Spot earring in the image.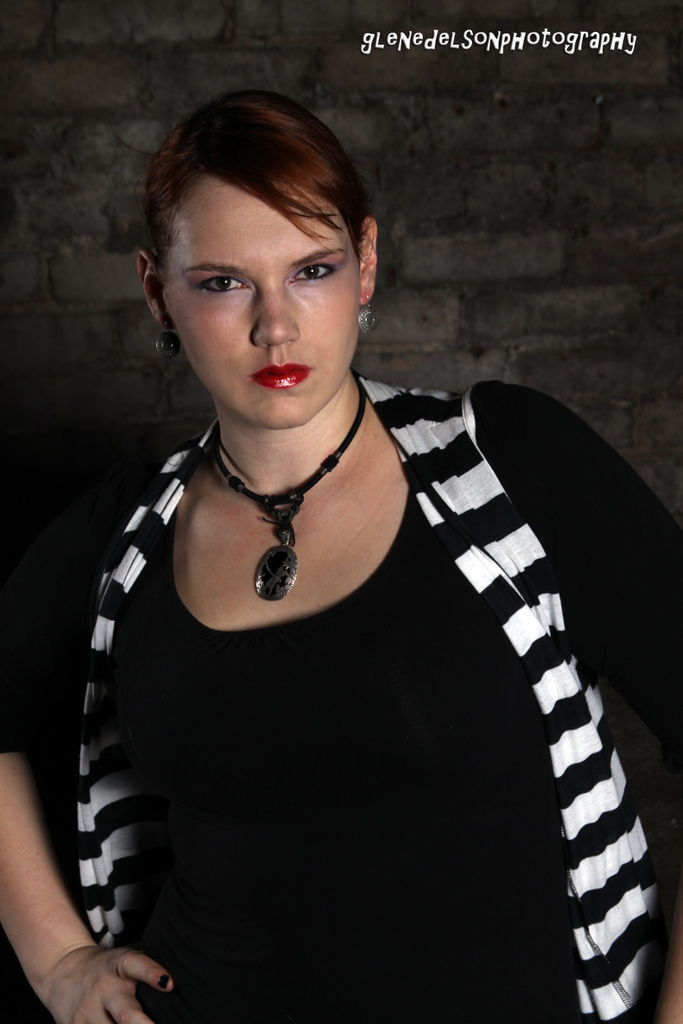
earring found at rect(158, 320, 181, 359).
